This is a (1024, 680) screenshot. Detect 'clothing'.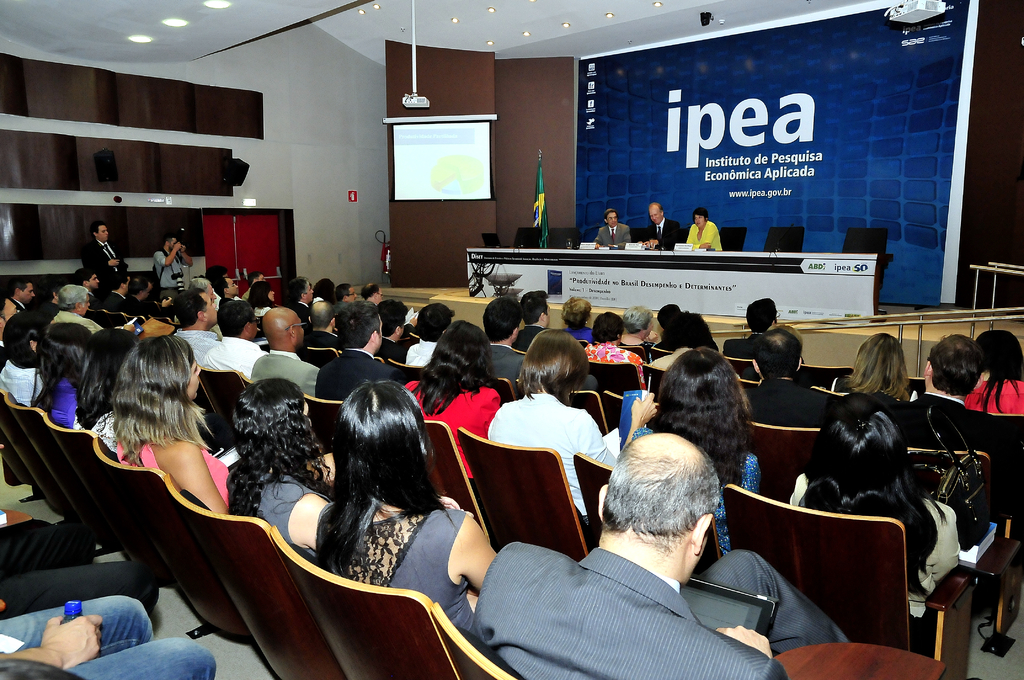
bbox(598, 223, 629, 248).
